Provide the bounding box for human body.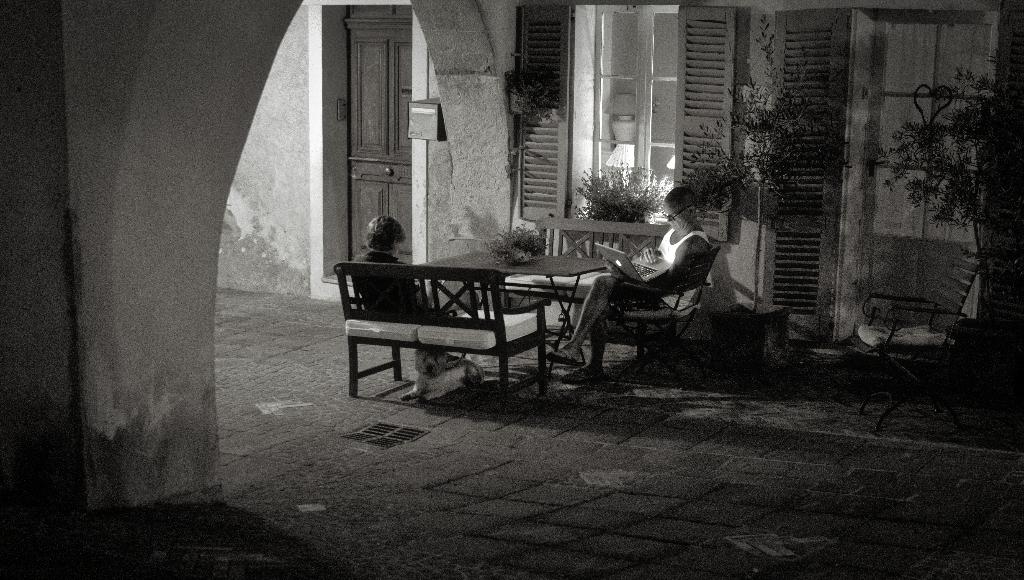
549:188:737:371.
